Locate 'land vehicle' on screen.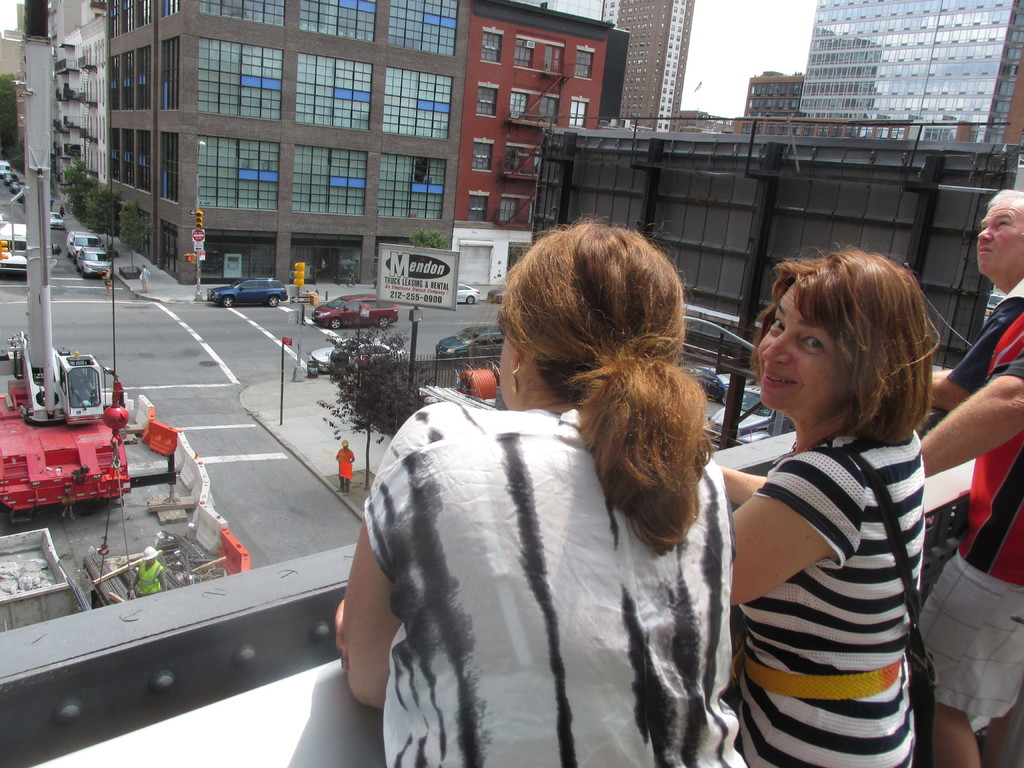
On screen at <box>68,225,99,260</box>.
